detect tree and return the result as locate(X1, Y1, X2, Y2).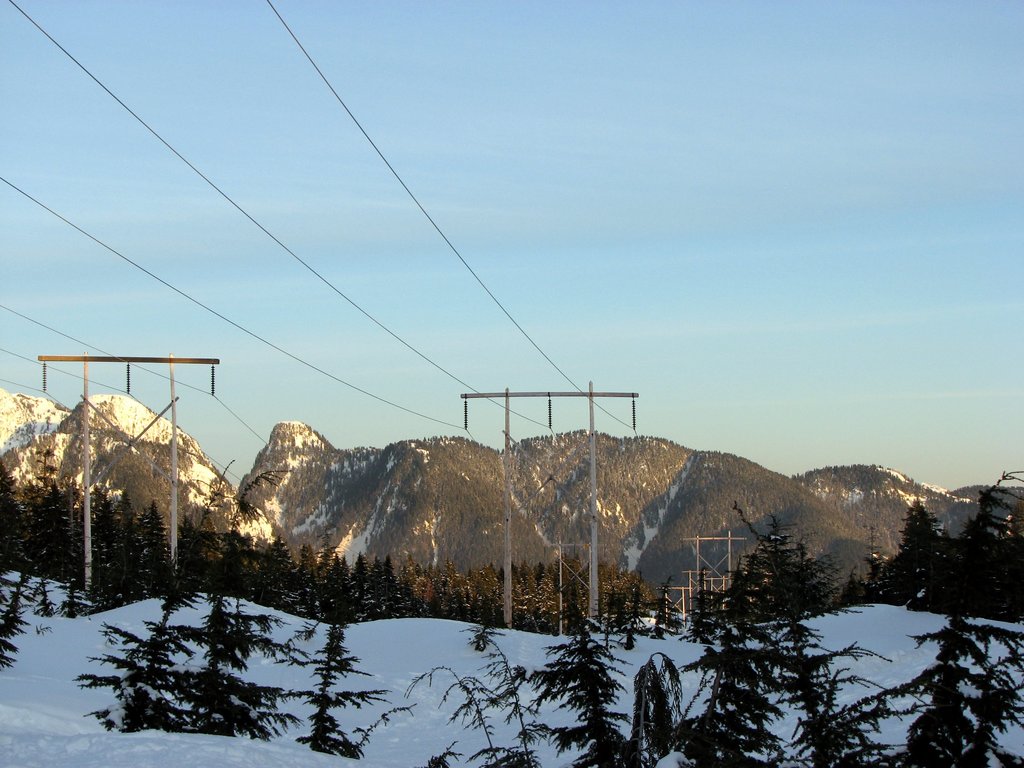
locate(0, 547, 76, 663).
